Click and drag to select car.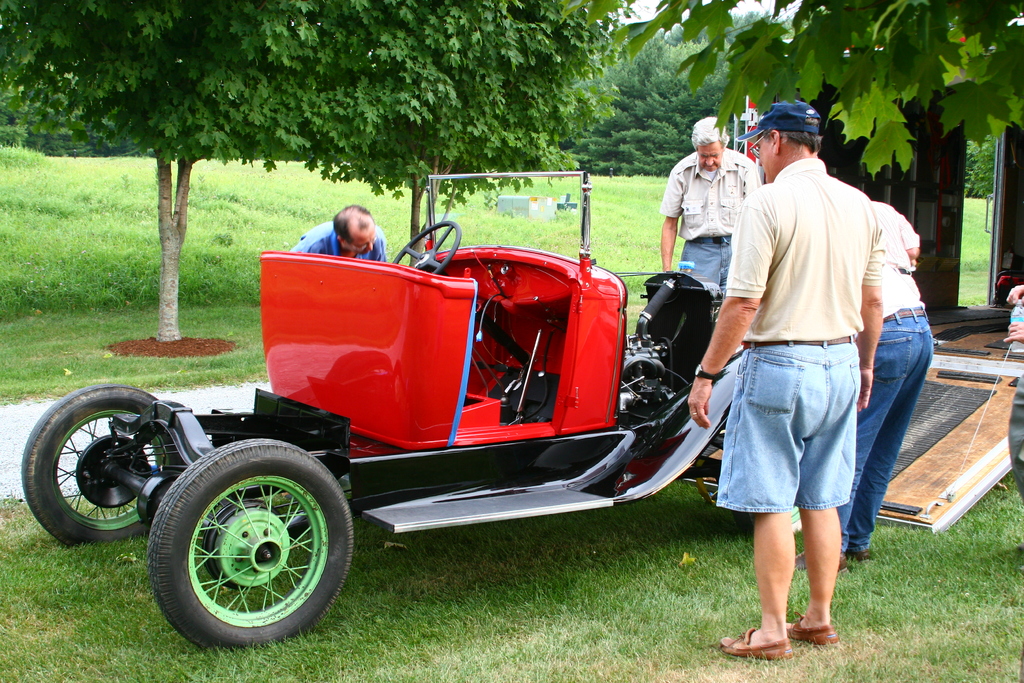
Selection: {"x1": 18, "y1": 173, "x2": 750, "y2": 650}.
